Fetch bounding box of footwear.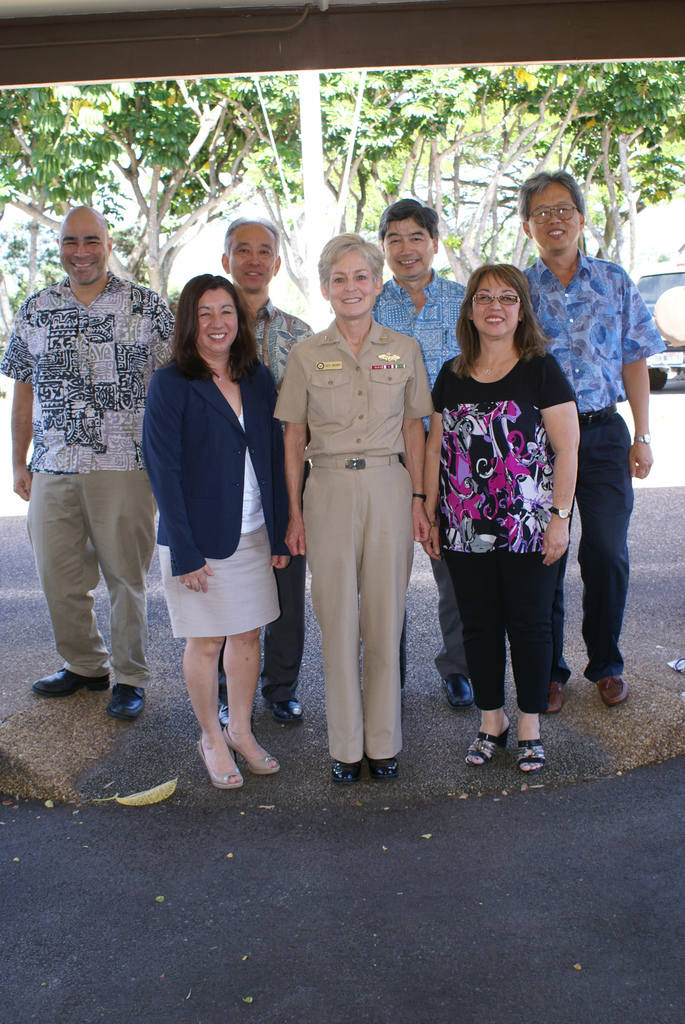
Bbox: x1=330 y1=756 x2=362 y2=785.
